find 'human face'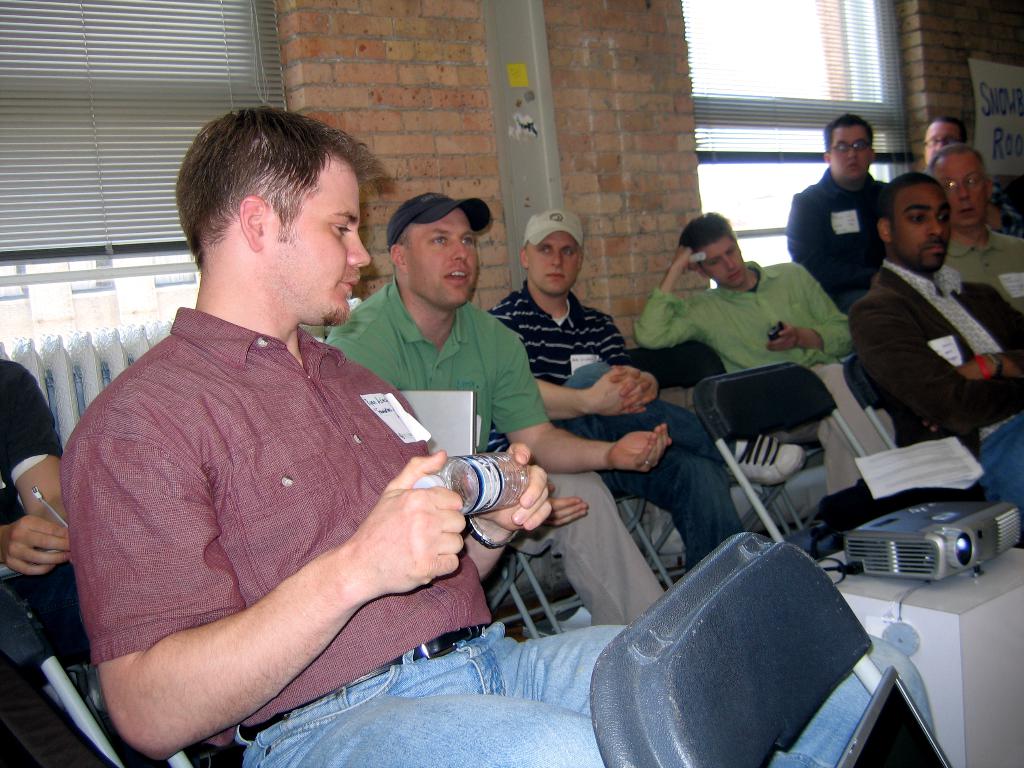
<box>528,233,580,297</box>
